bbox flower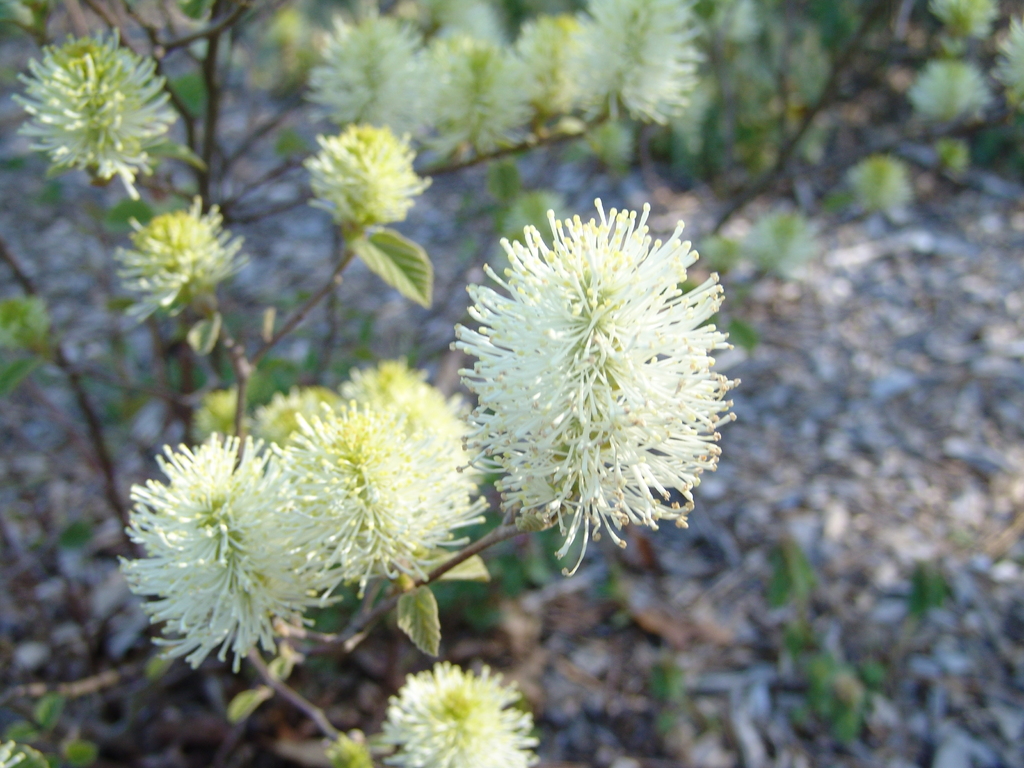
(x1=517, y1=6, x2=609, y2=142)
